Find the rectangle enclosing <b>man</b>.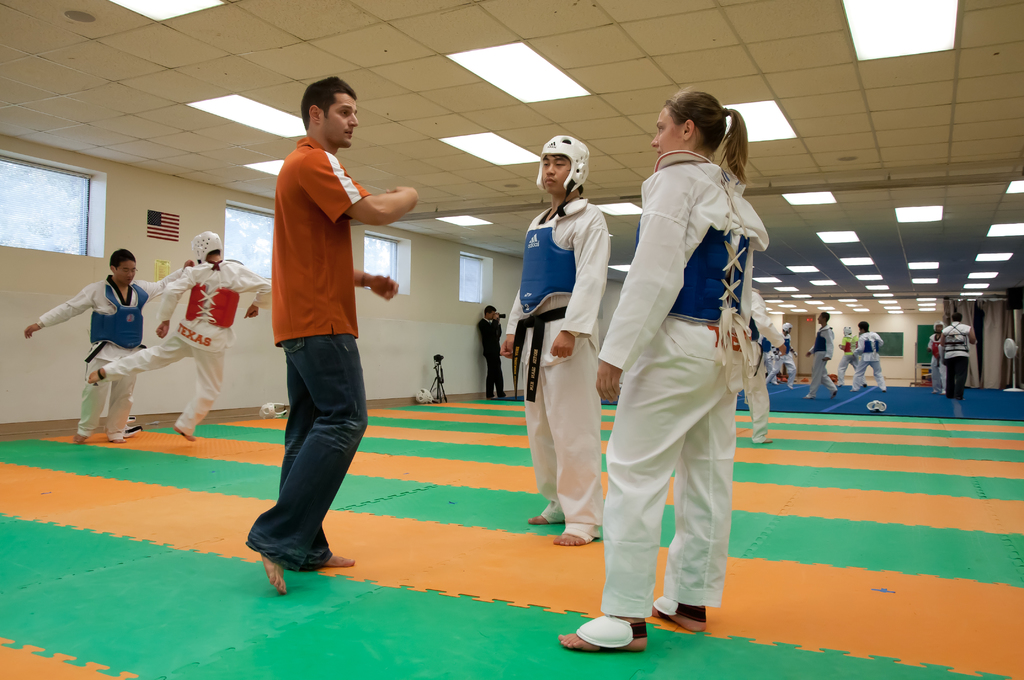
rect(938, 310, 979, 401).
